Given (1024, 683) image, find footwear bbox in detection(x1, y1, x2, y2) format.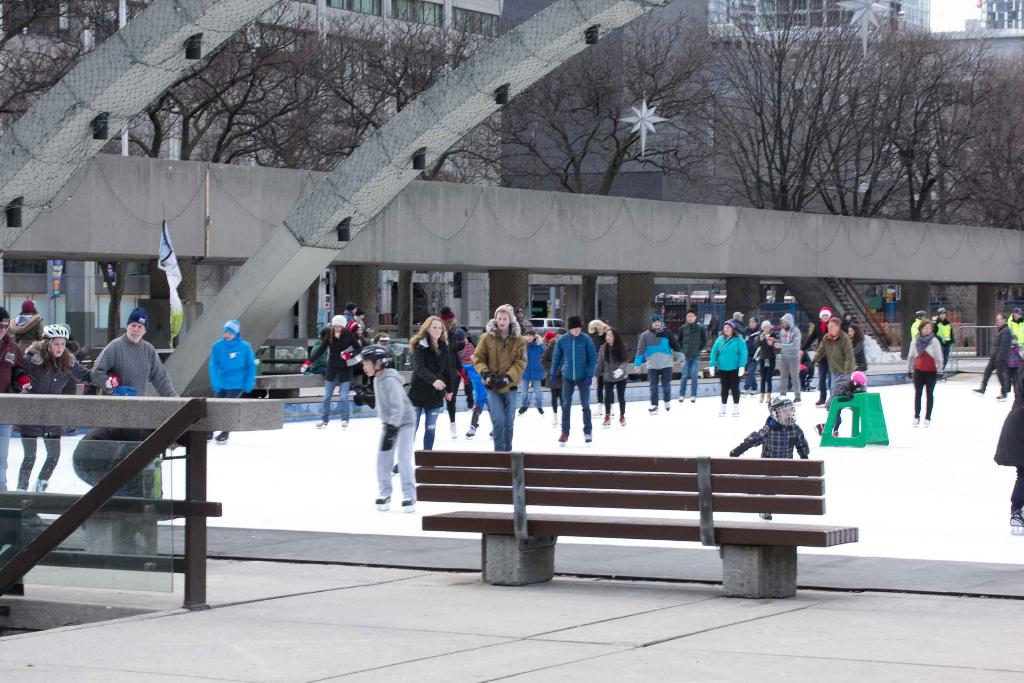
detection(714, 406, 726, 418).
